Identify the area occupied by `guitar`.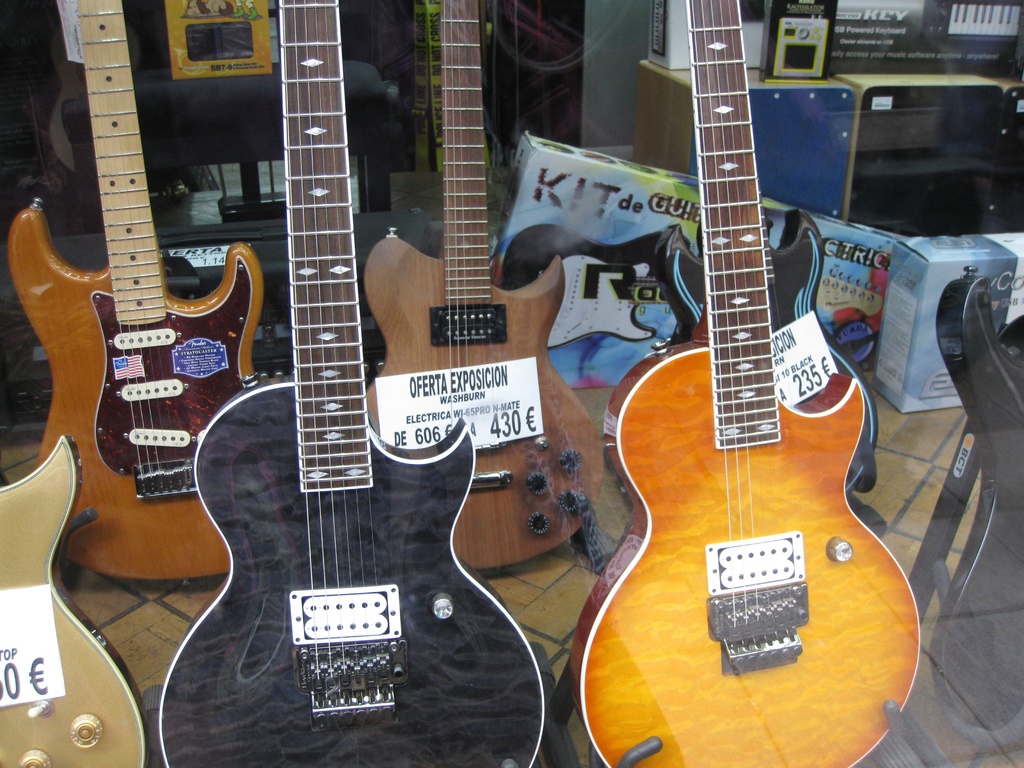
Area: select_region(154, 2, 548, 767).
